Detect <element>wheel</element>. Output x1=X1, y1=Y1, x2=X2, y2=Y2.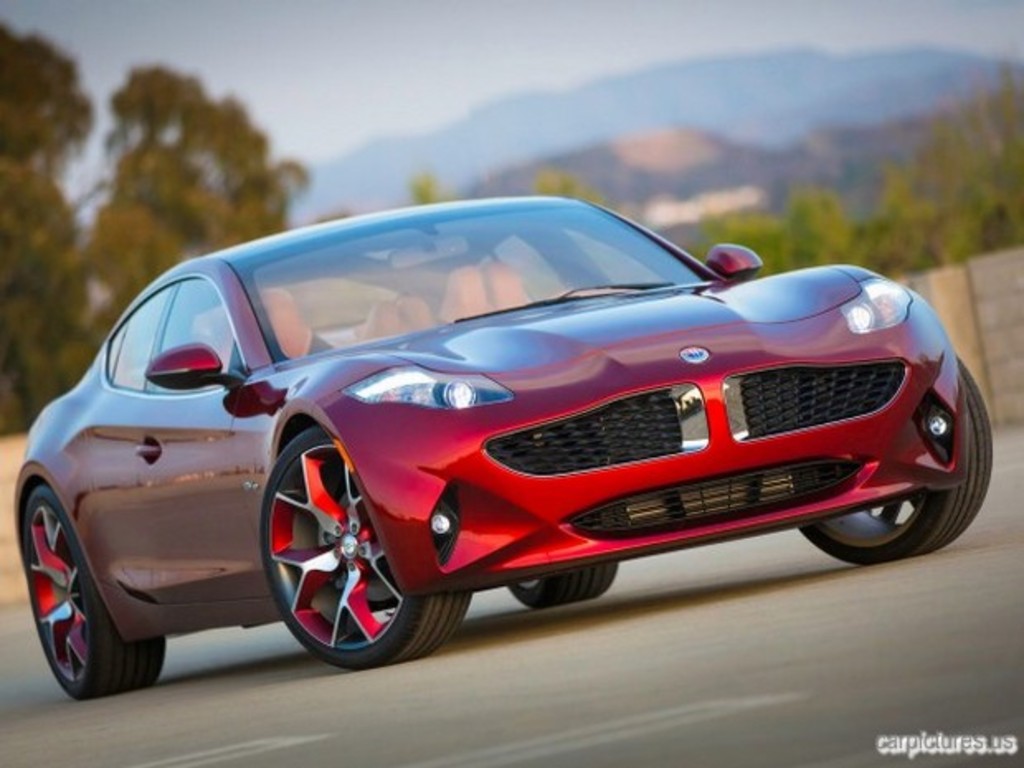
x1=248, y1=449, x2=405, y2=669.
